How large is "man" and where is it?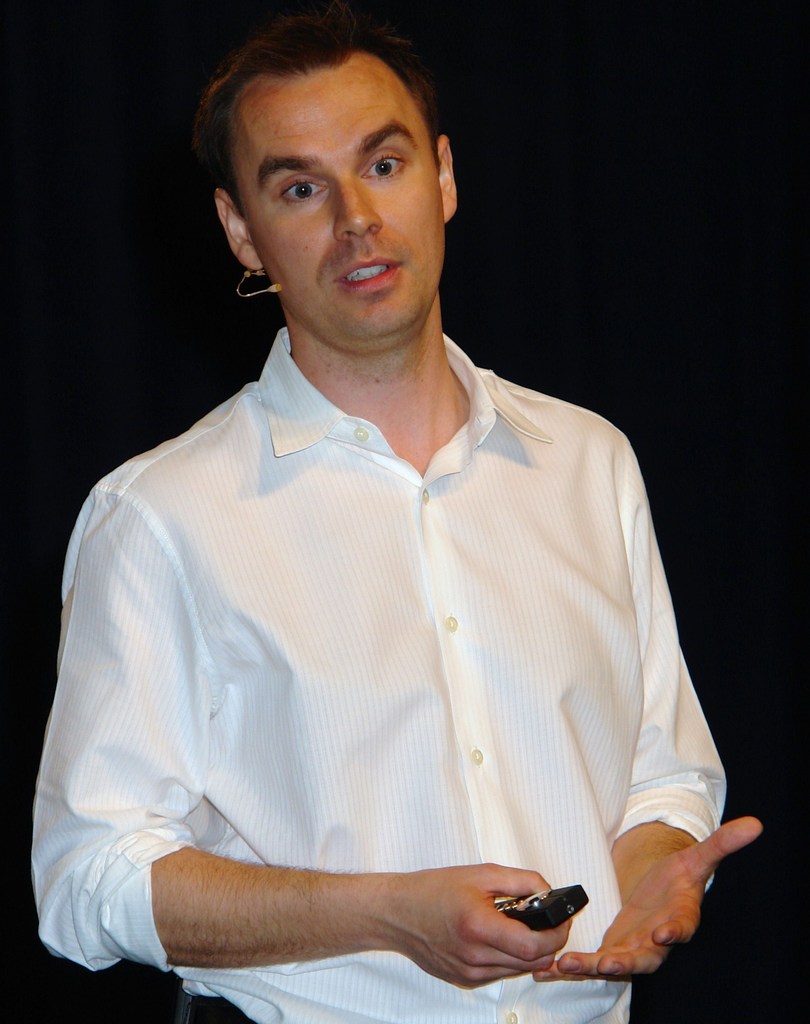
Bounding box: x1=4 y1=0 x2=736 y2=960.
